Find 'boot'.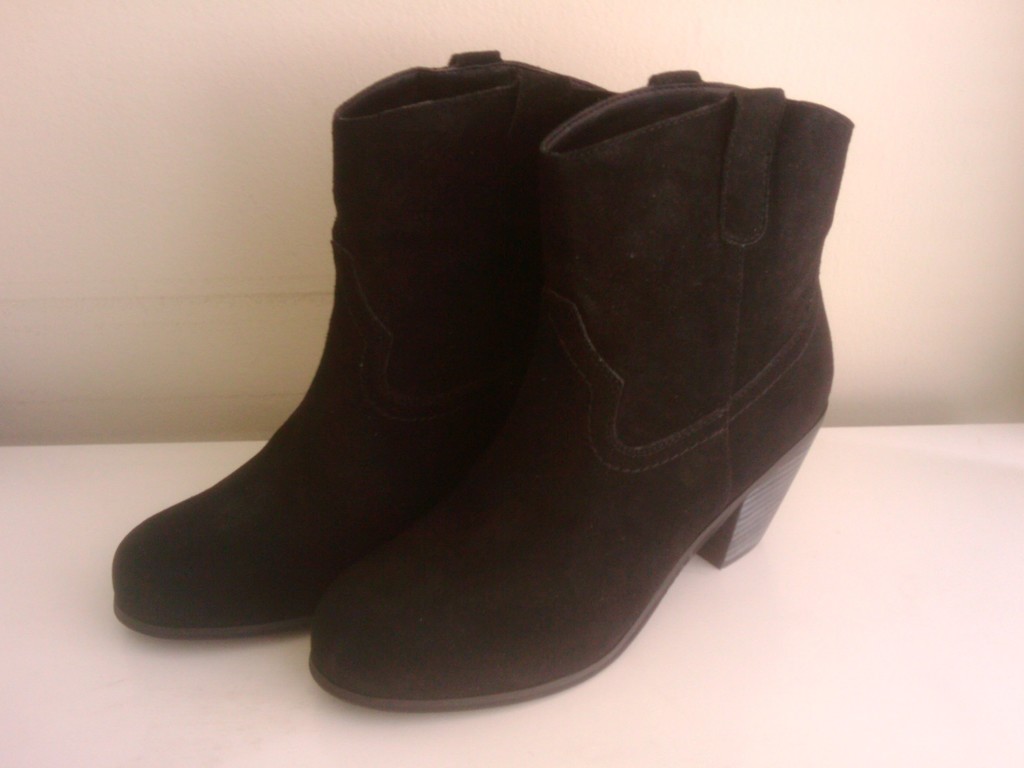
(x1=308, y1=70, x2=853, y2=708).
